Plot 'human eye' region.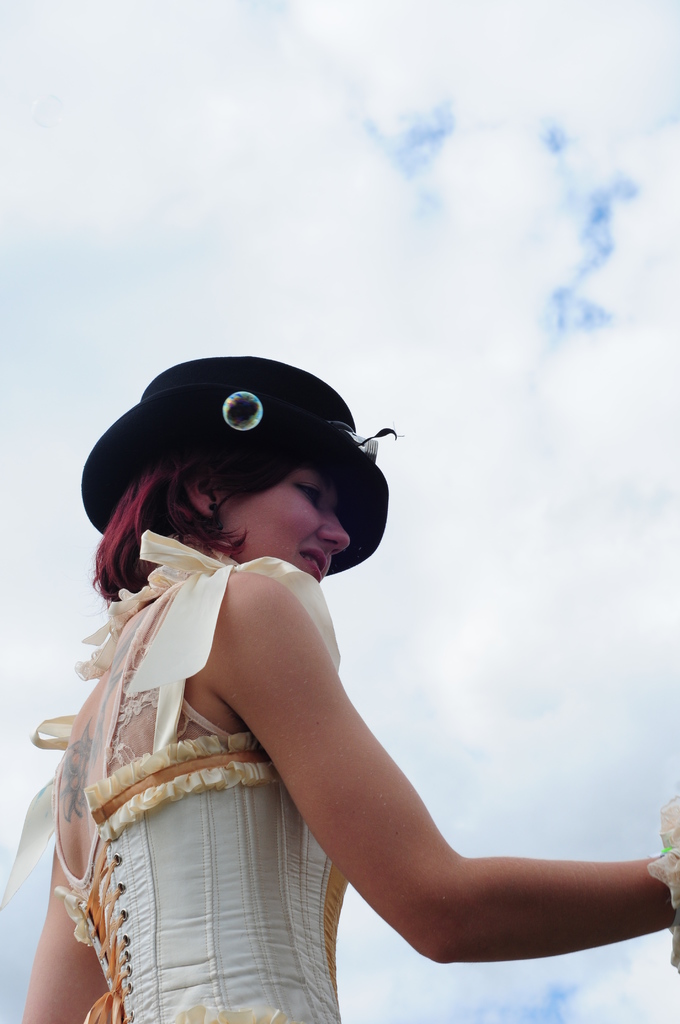
Plotted at [left=296, top=481, right=334, bottom=507].
